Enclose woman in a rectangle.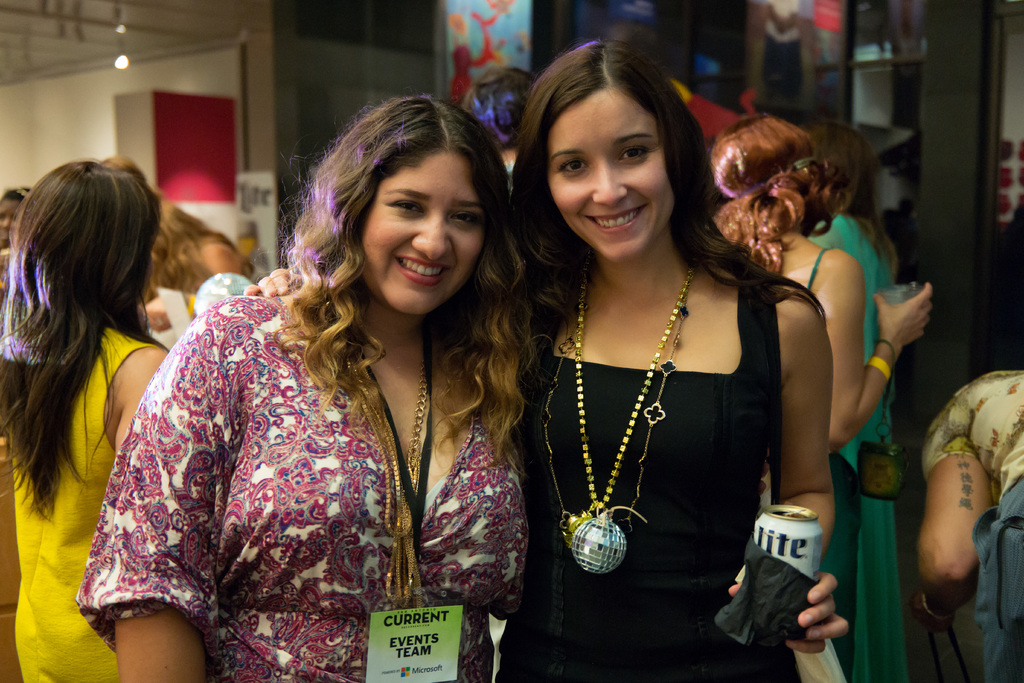
x1=504, y1=39, x2=836, y2=682.
